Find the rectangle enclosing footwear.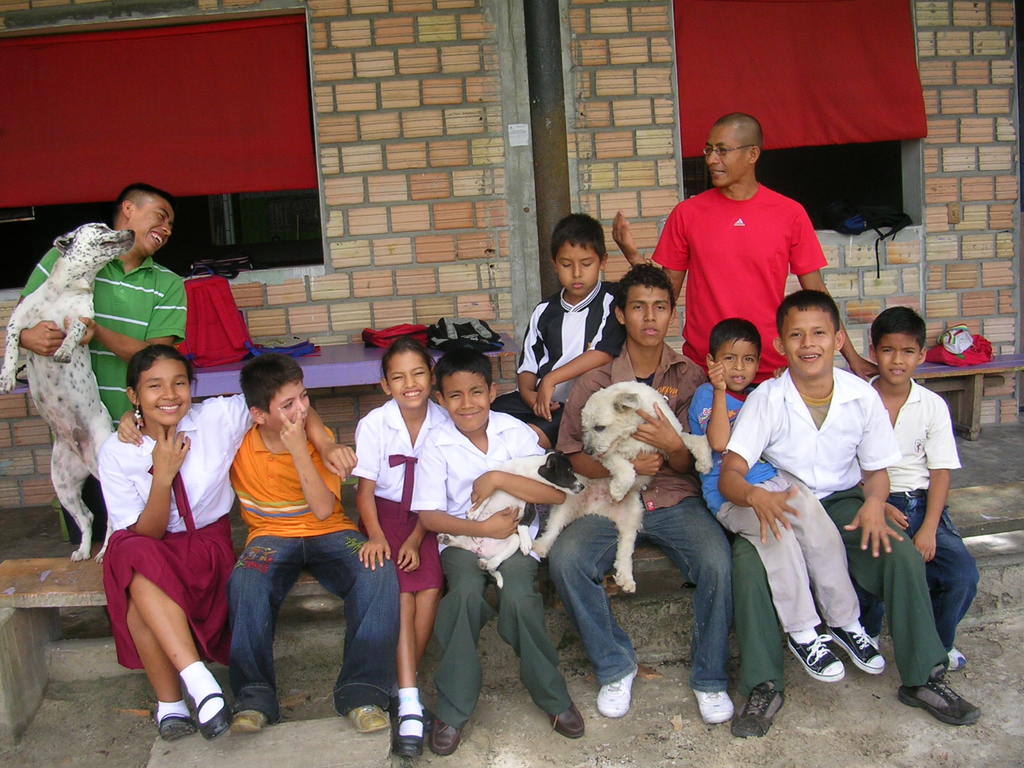
(x1=938, y1=642, x2=966, y2=676).
